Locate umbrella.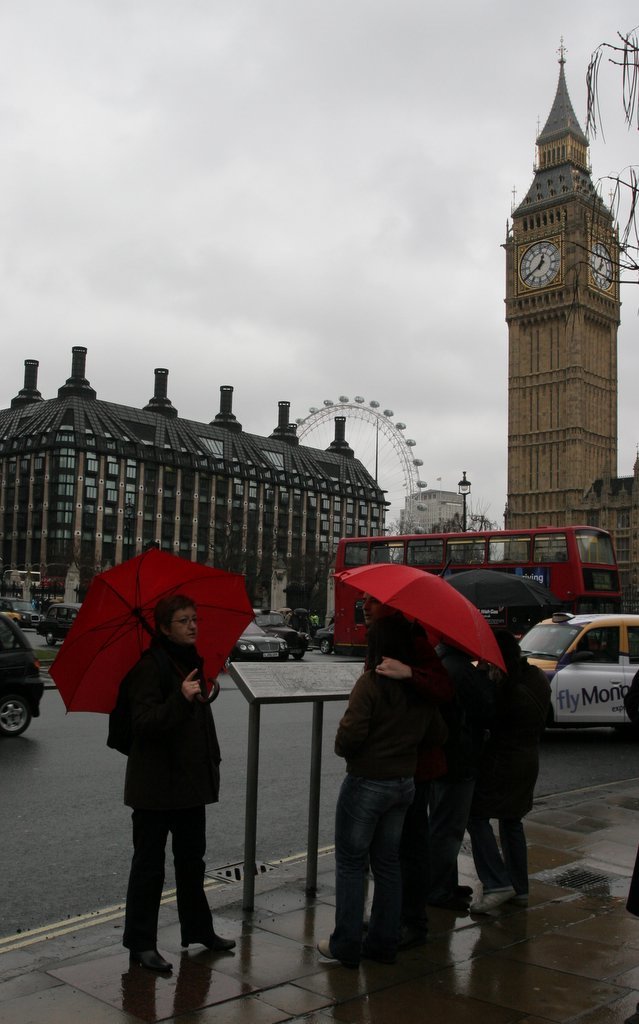
Bounding box: [445,565,562,627].
